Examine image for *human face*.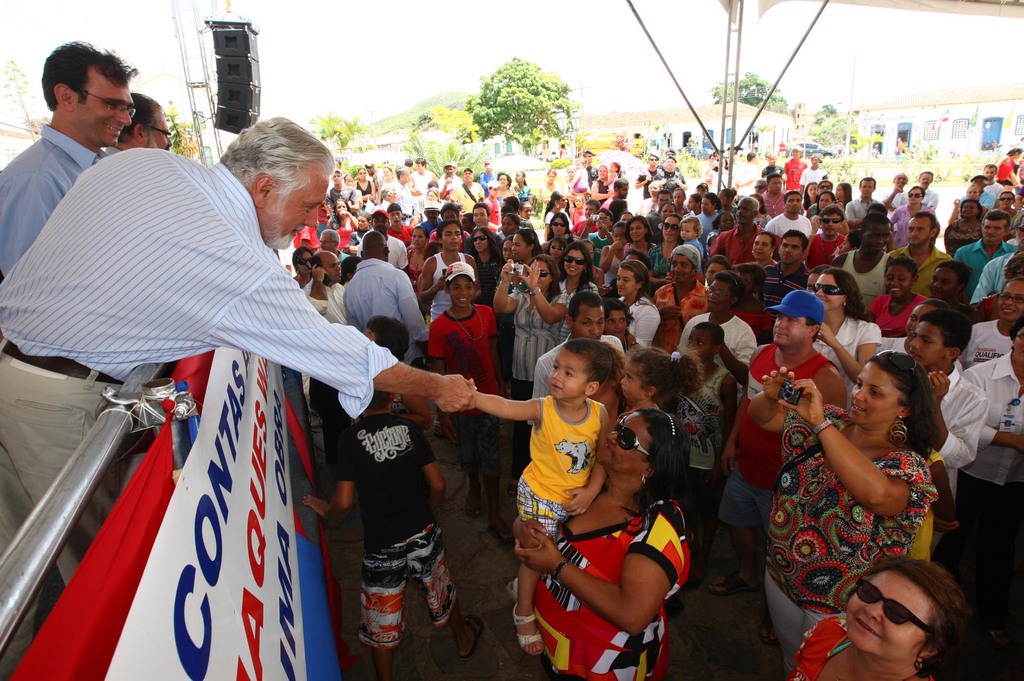
Examination result: l=737, t=200, r=751, b=226.
